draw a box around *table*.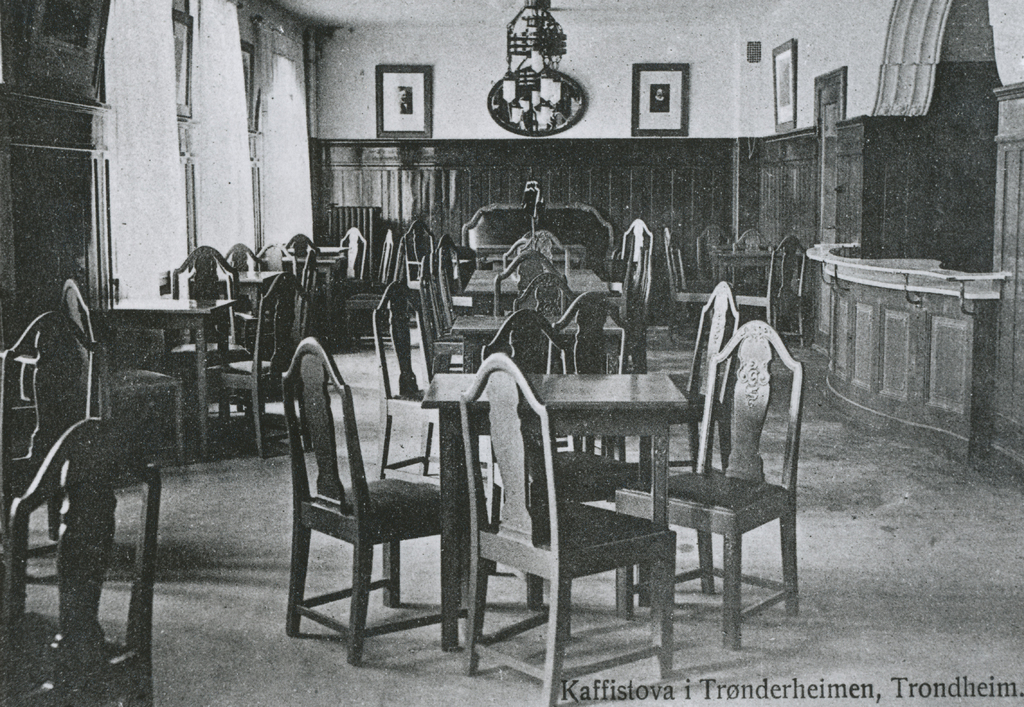
detection(808, 243, 998, 451).
